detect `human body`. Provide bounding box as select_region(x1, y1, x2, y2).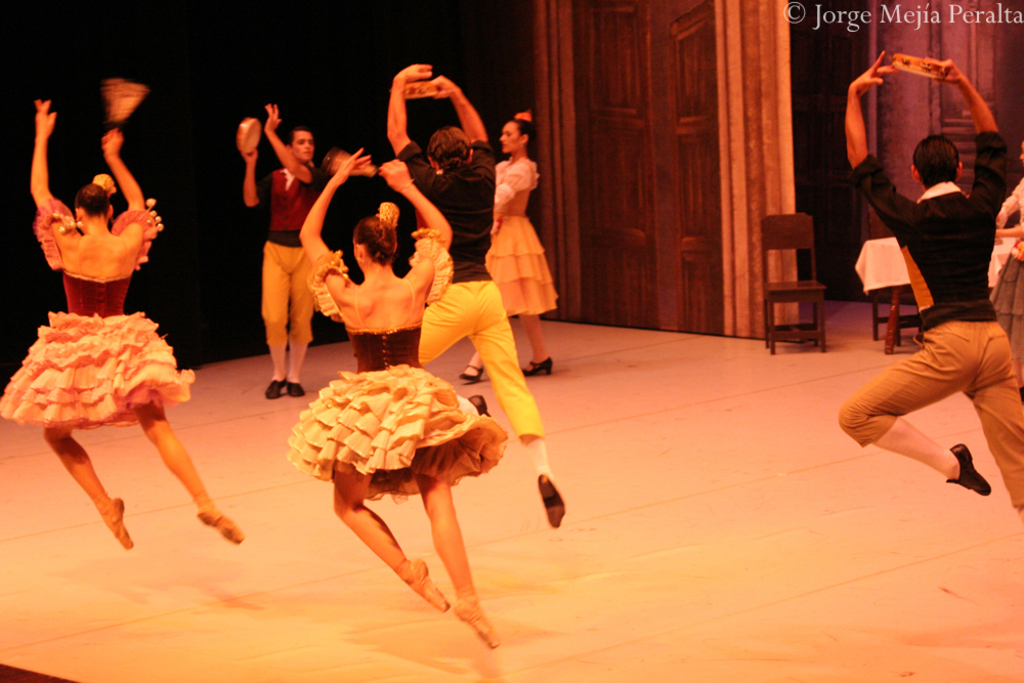
select_region(299, 151, 497, 647).
